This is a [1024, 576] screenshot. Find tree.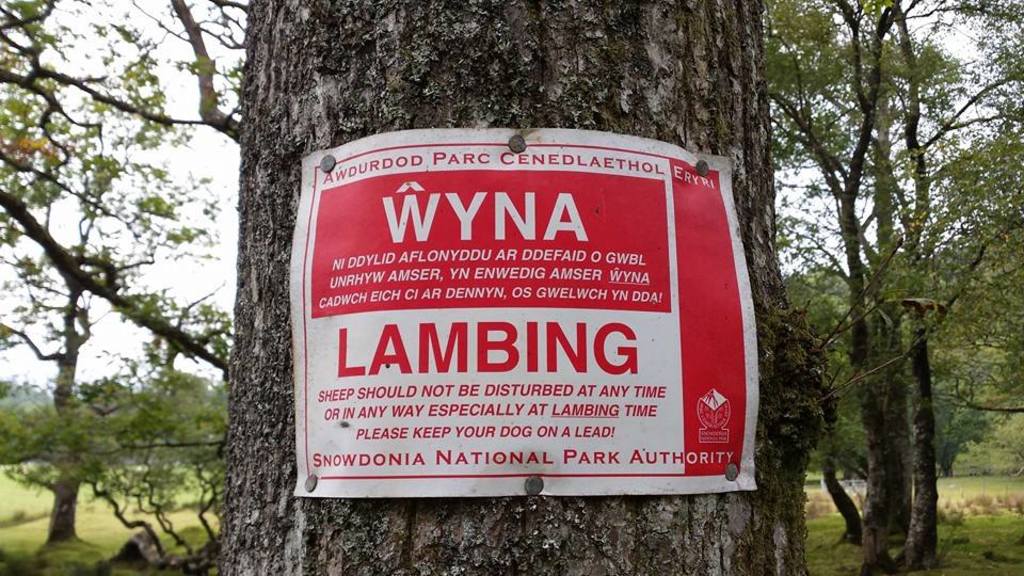
Bounding box: 215, 0, 806, 575.
